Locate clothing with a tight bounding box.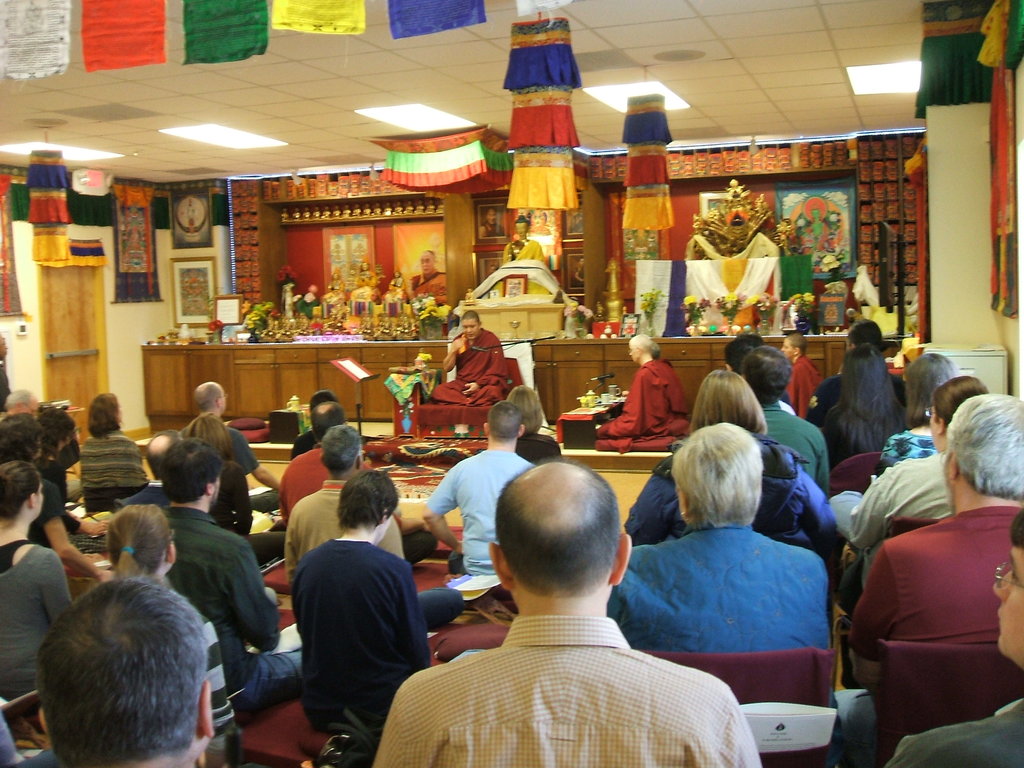
pyautogui.locateOnScreen(0, 541, 70, 700).
